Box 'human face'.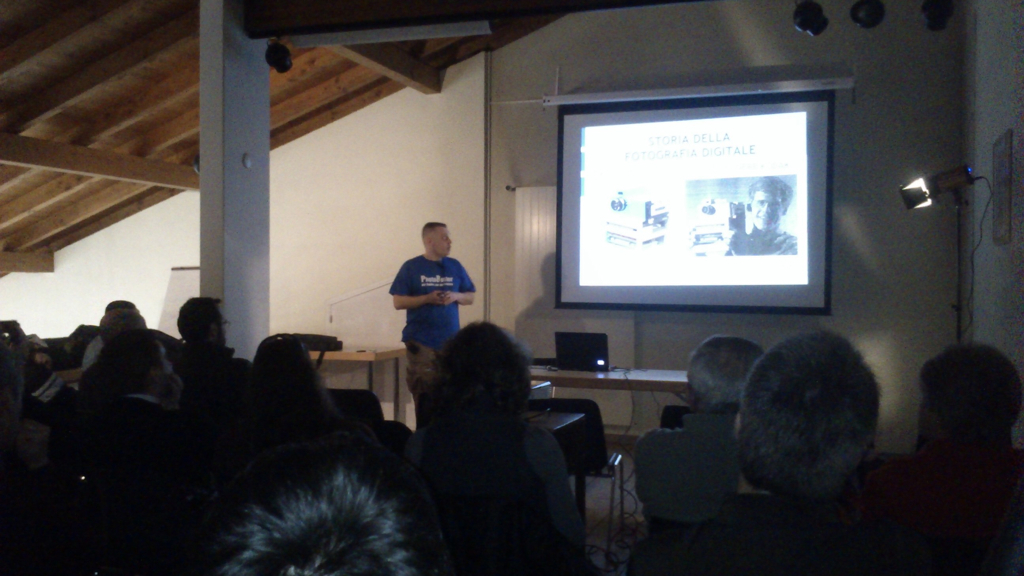
755, 183, 785, 235.
